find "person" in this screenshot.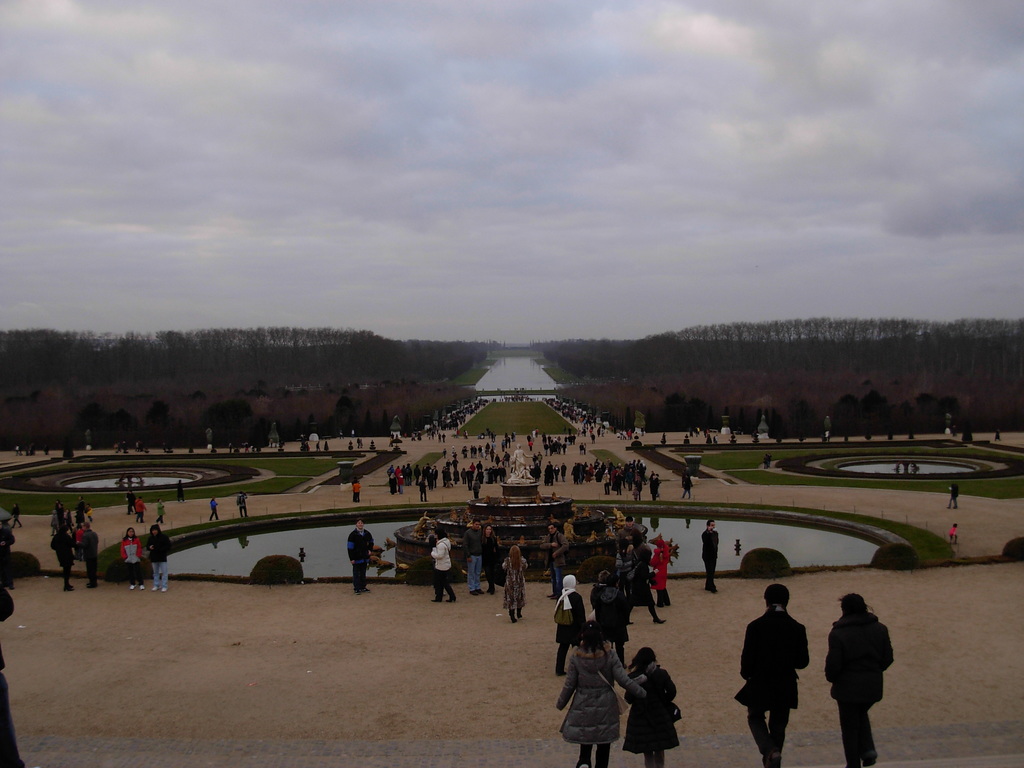
The bounding box for "person" is bbox=[947, 482, 957, 507].
